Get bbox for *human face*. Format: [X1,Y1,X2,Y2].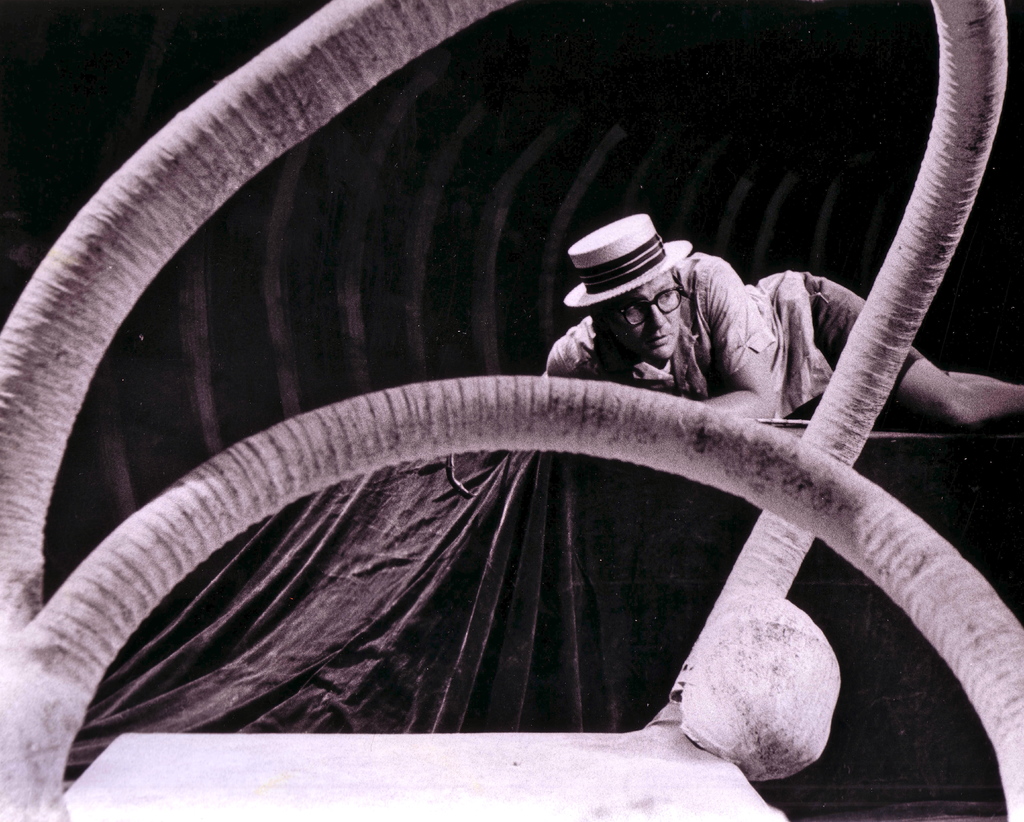
[594,267,685,359].
